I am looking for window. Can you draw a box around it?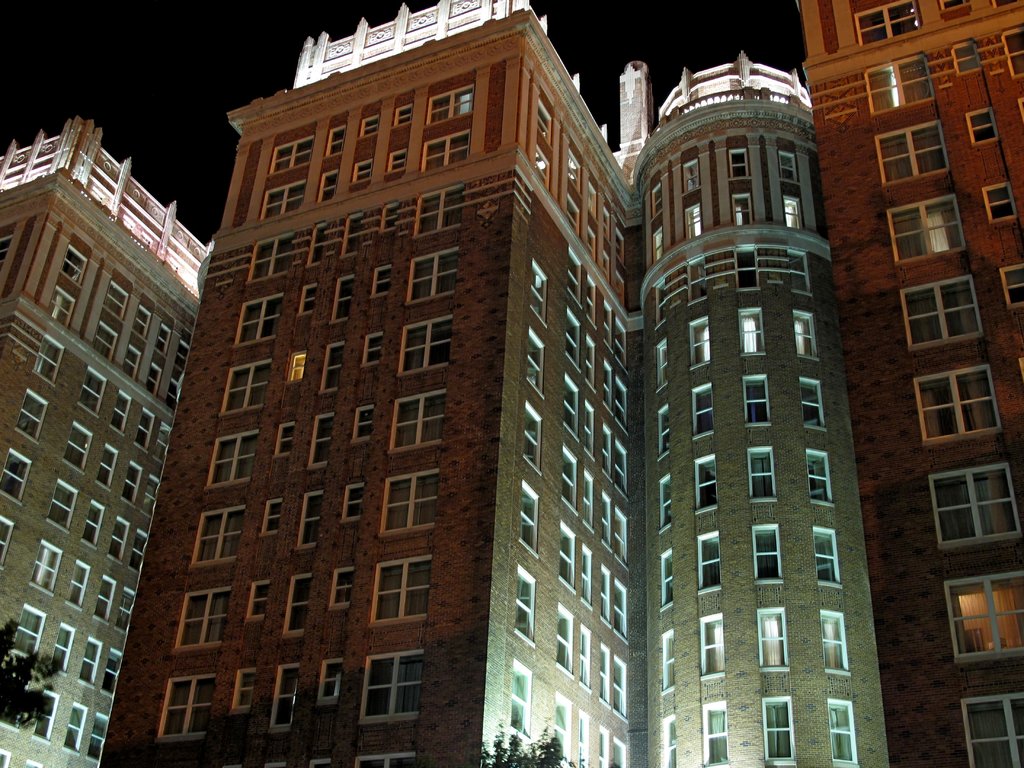
Sure, the bounding box is [701,532,719,593].
